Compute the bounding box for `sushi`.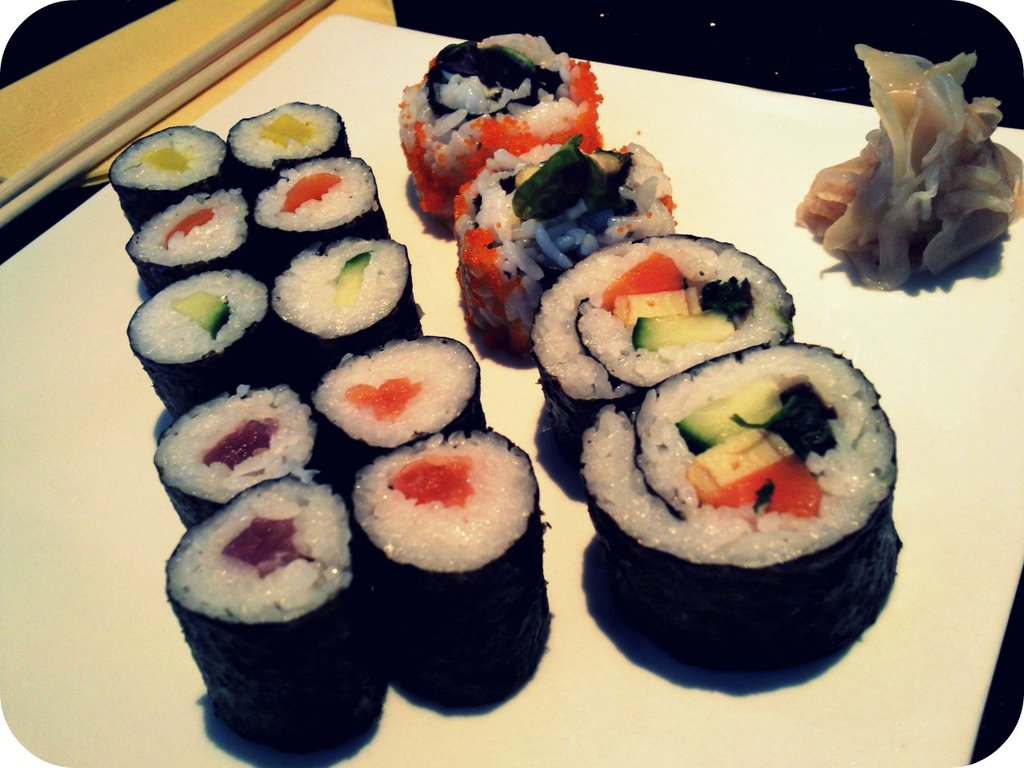
bbox=[585, 354, 899, 658].
